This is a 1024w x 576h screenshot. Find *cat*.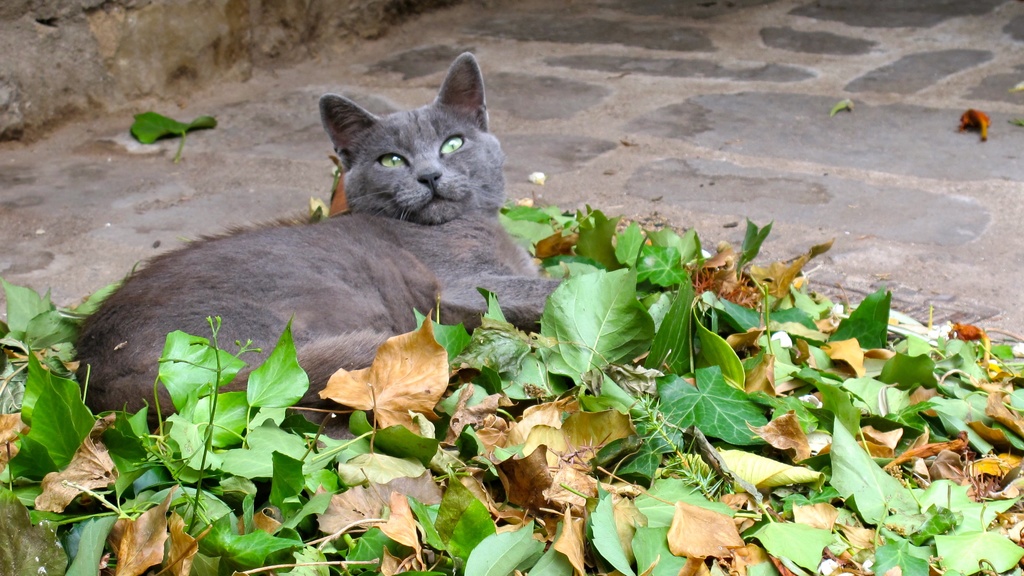
Bounding box: (66,52,558,409).
